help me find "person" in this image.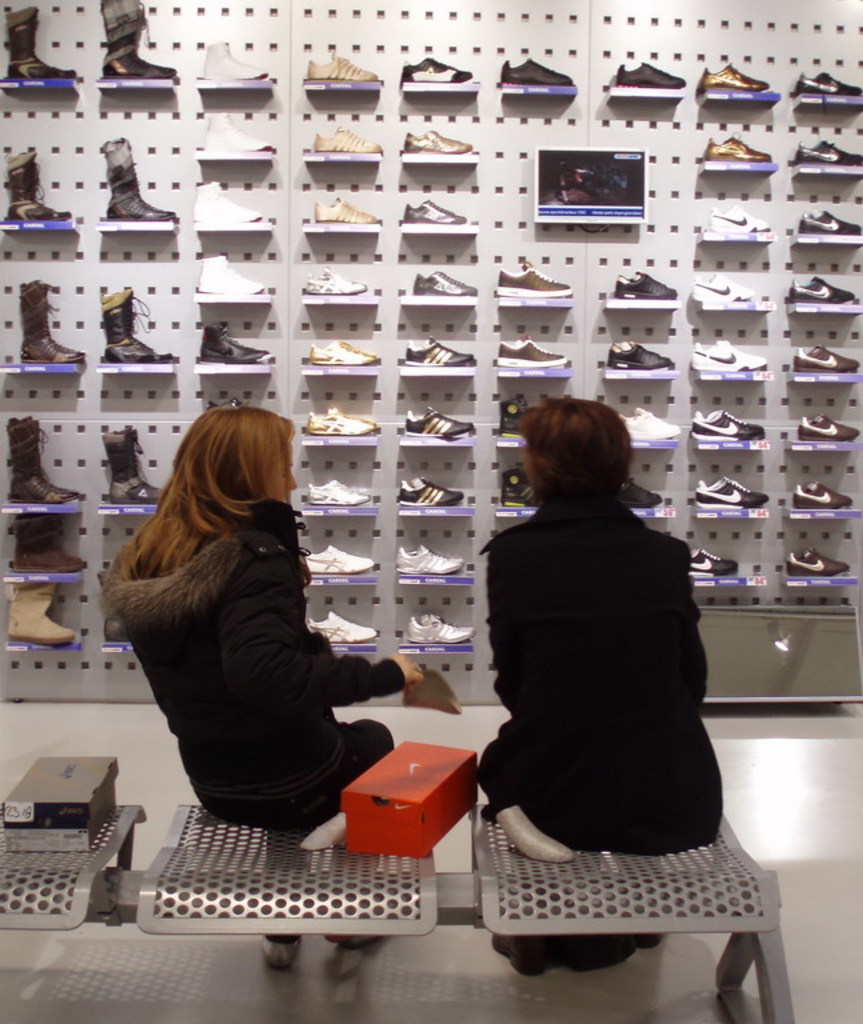
Found it: x1=460 y1=371 x2=746 y2=964.
